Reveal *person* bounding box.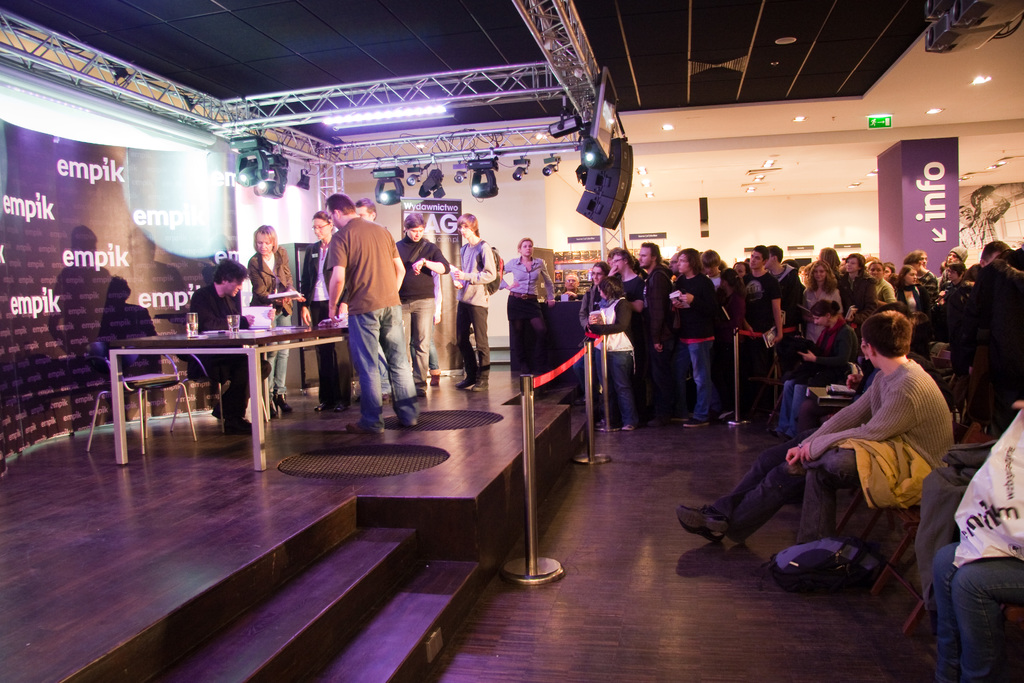
Revealed: 447,213,496,388.
